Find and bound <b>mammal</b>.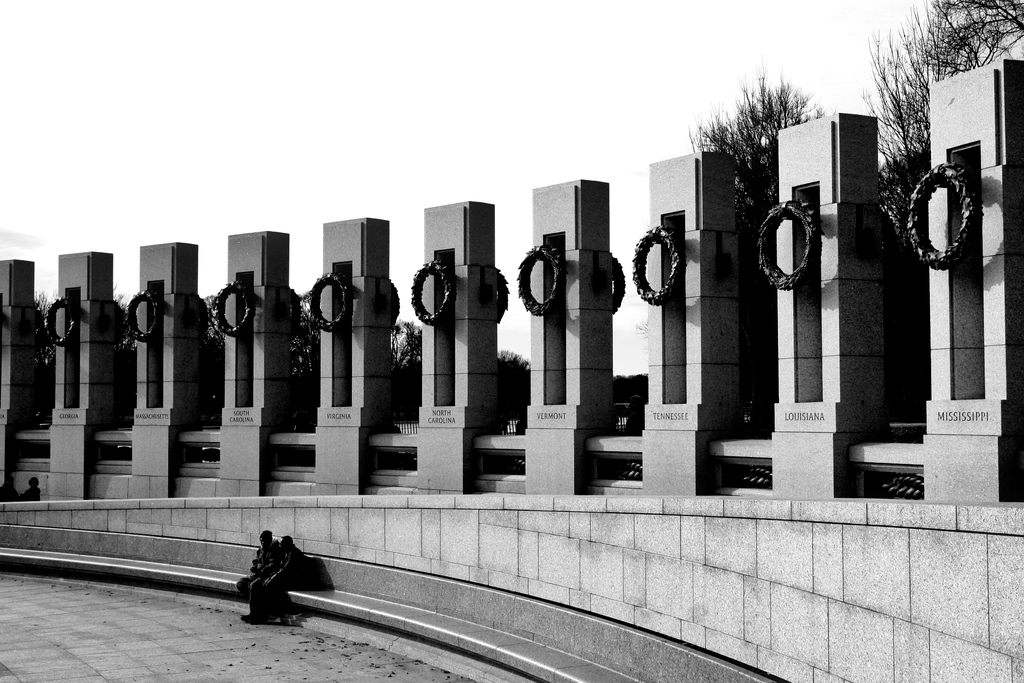
Bound: left=17, top=476, right=43, bottom=501.
